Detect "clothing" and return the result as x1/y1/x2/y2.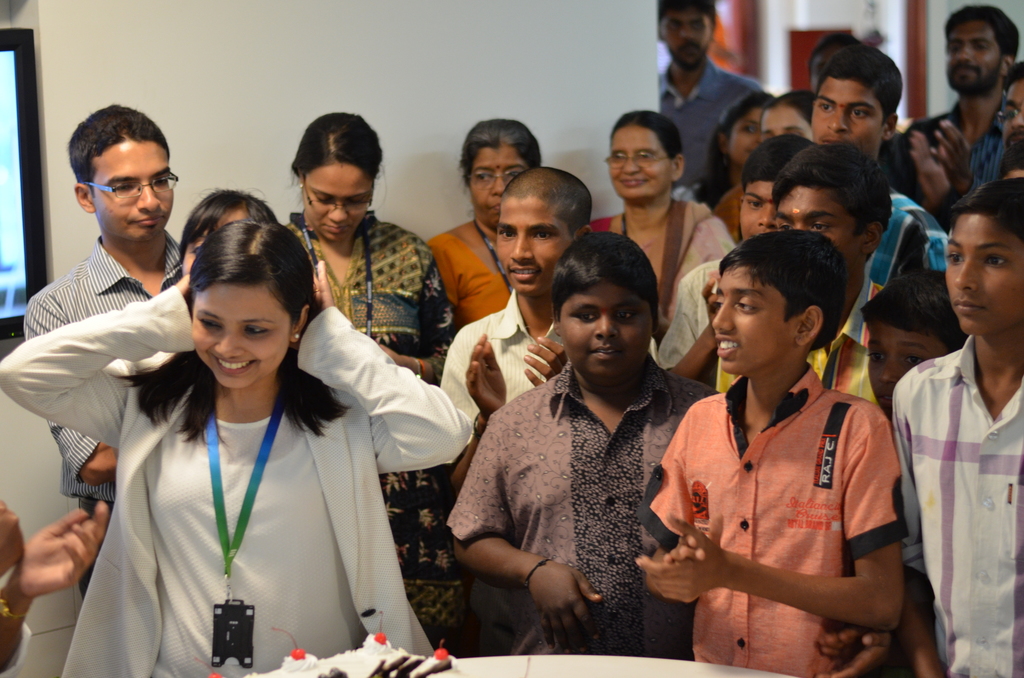
845/183/948/351.
